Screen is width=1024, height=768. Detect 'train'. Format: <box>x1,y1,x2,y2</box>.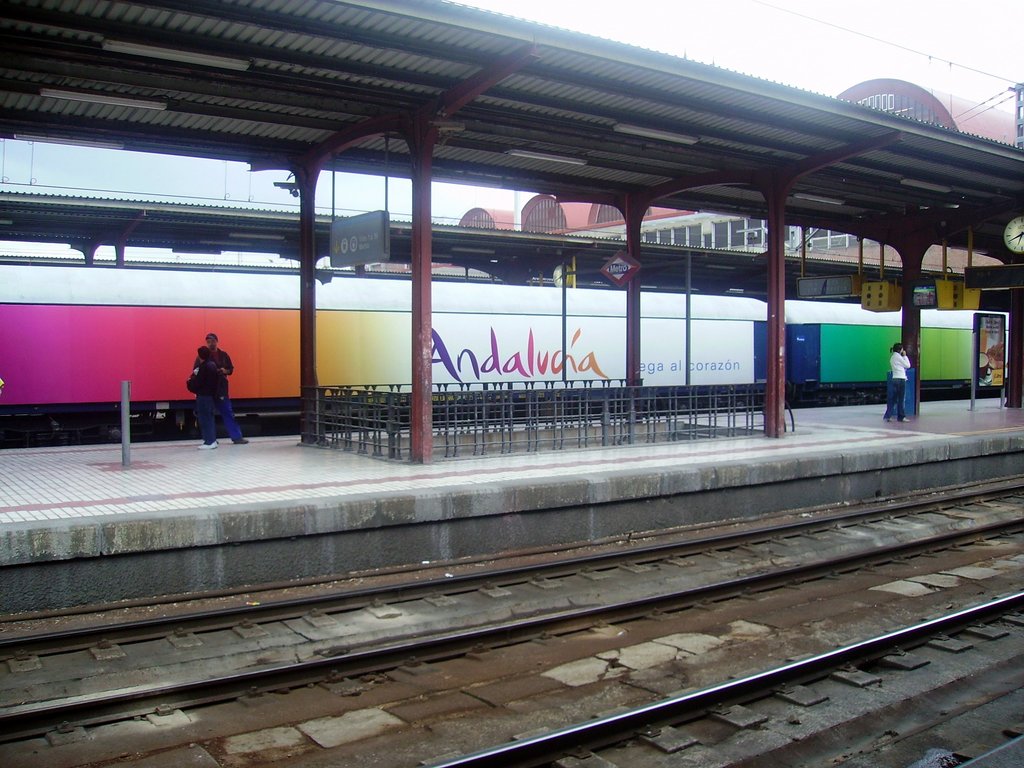
<box>0,264,1005,444</box>.
